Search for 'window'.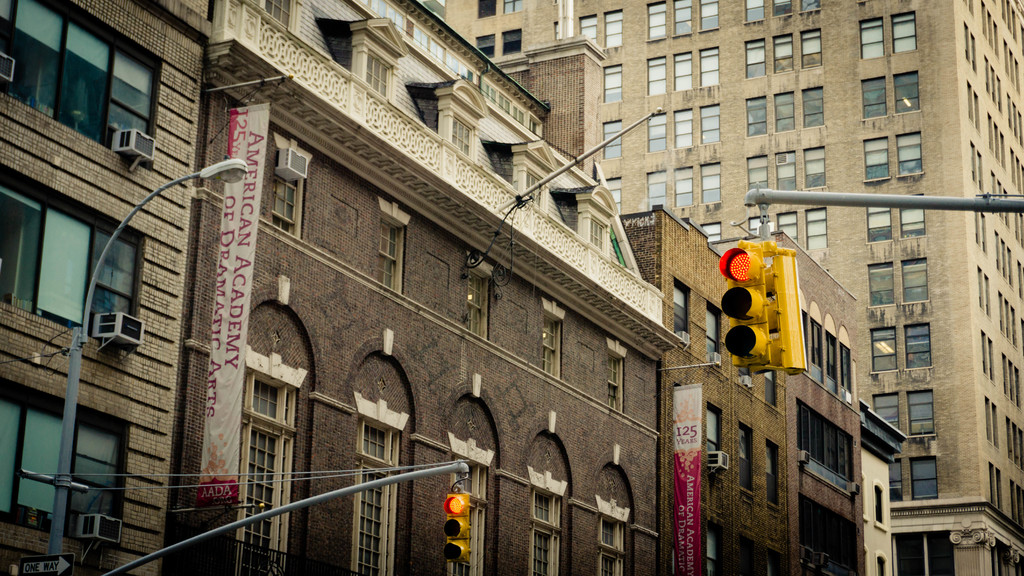
Found at locate(671, 0, 694, 33).
